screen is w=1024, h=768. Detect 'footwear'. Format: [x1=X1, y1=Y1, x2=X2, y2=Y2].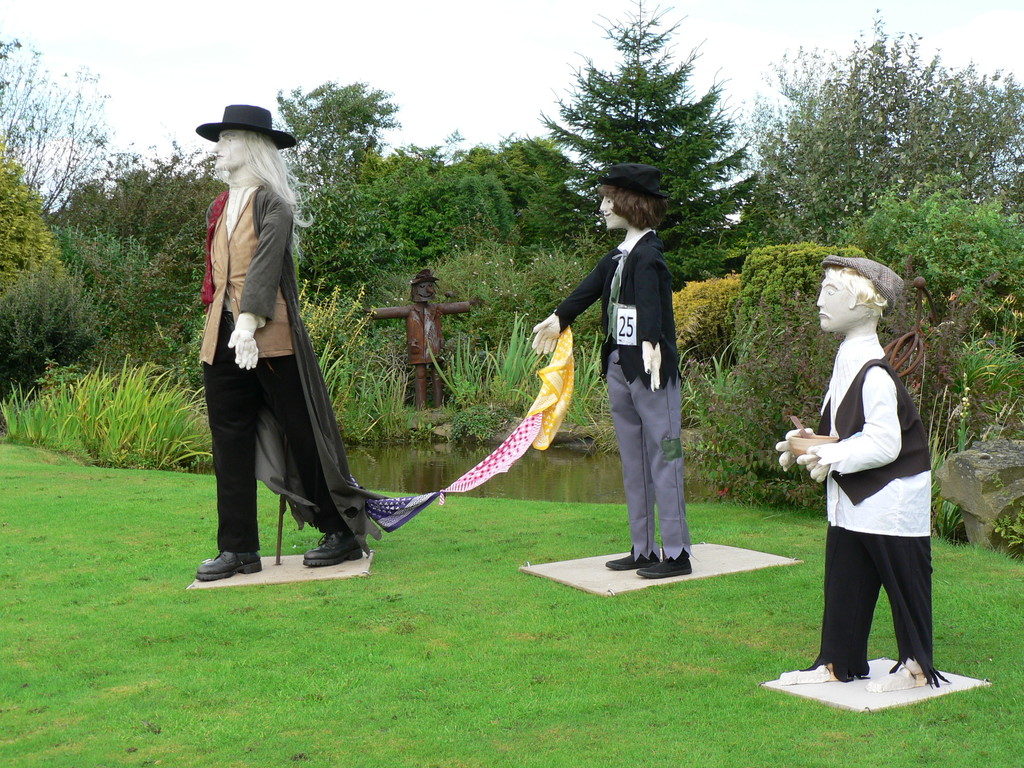
[x1=602, y1=548, x2=659, y2=570].
